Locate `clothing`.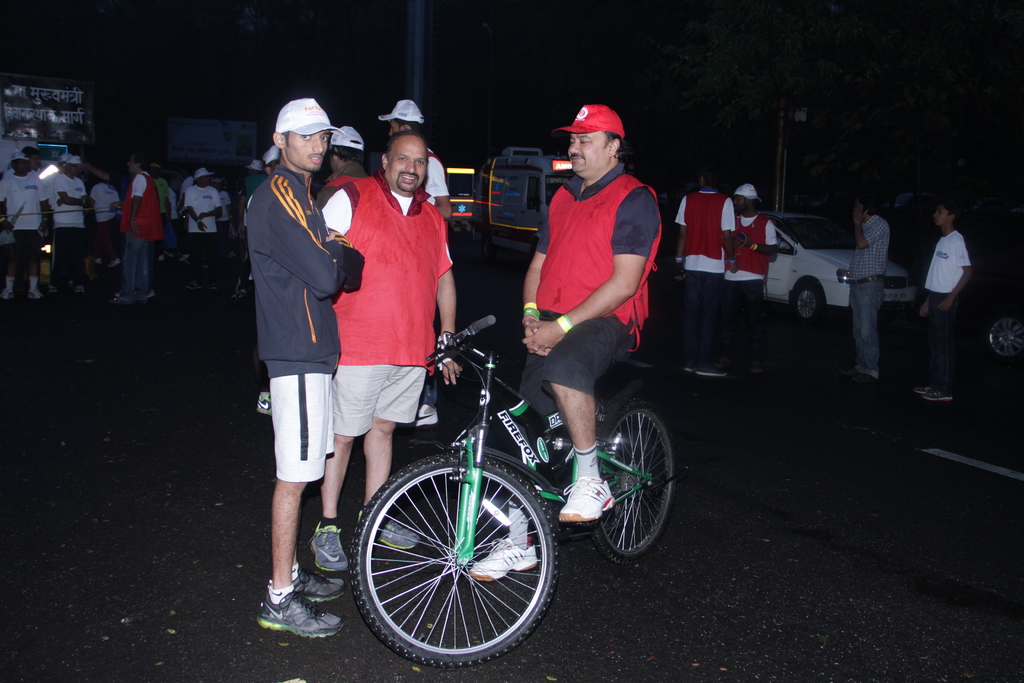
Bounding box: <region>522, 158, 664, 357</region>.
